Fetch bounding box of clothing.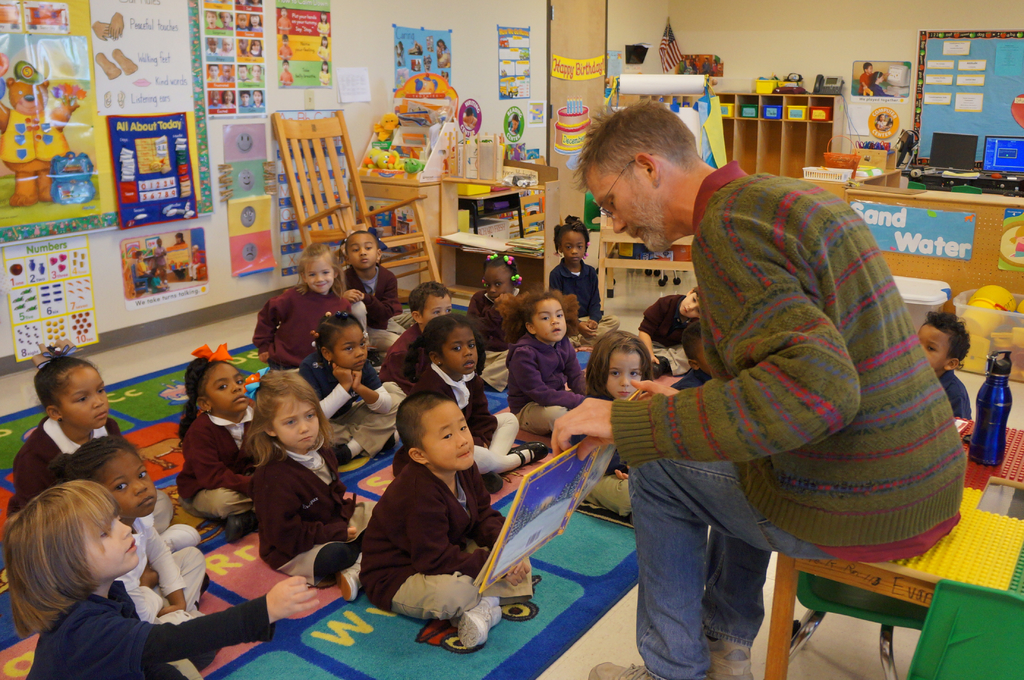
Bbox: [637,296,701,379].
